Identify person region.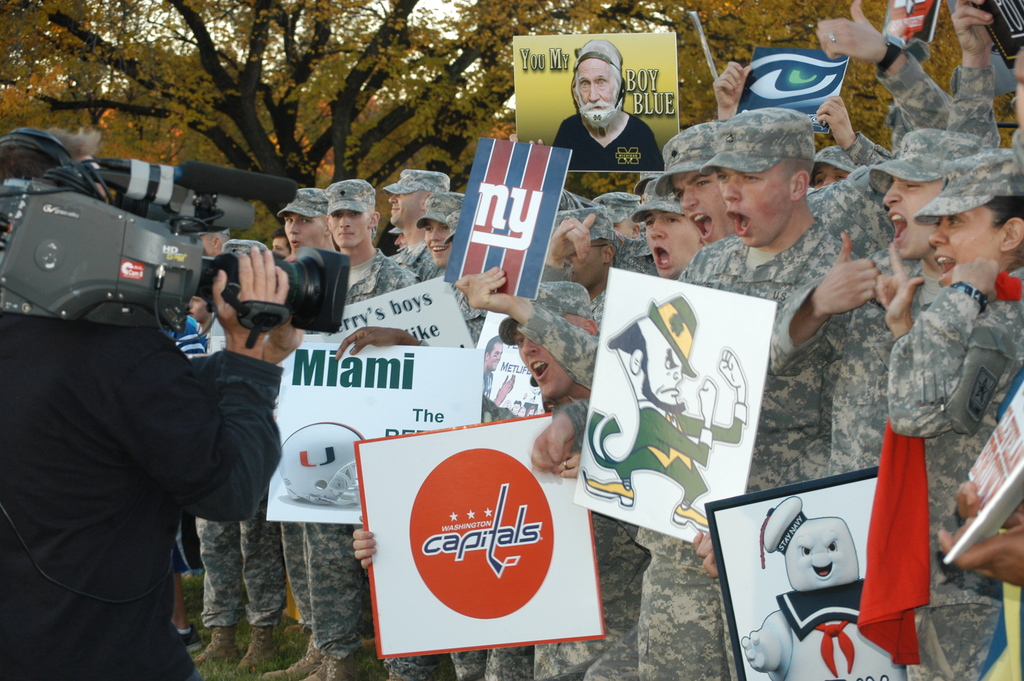
Region: detection(740, 494, 901, 680).
